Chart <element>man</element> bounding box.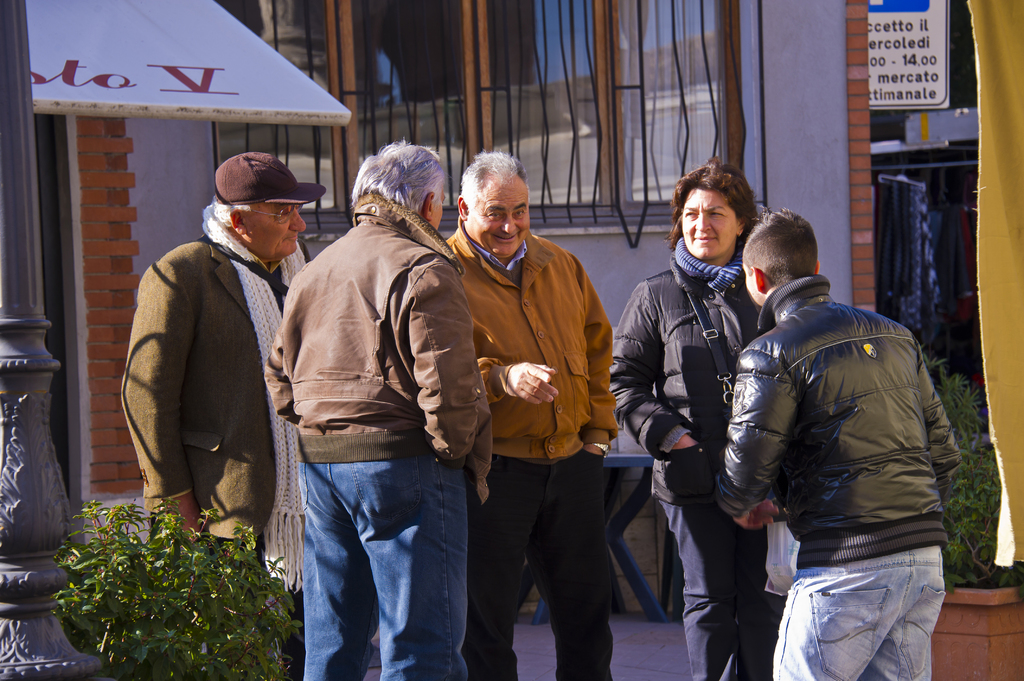
Charted: 440:150:619:680.
